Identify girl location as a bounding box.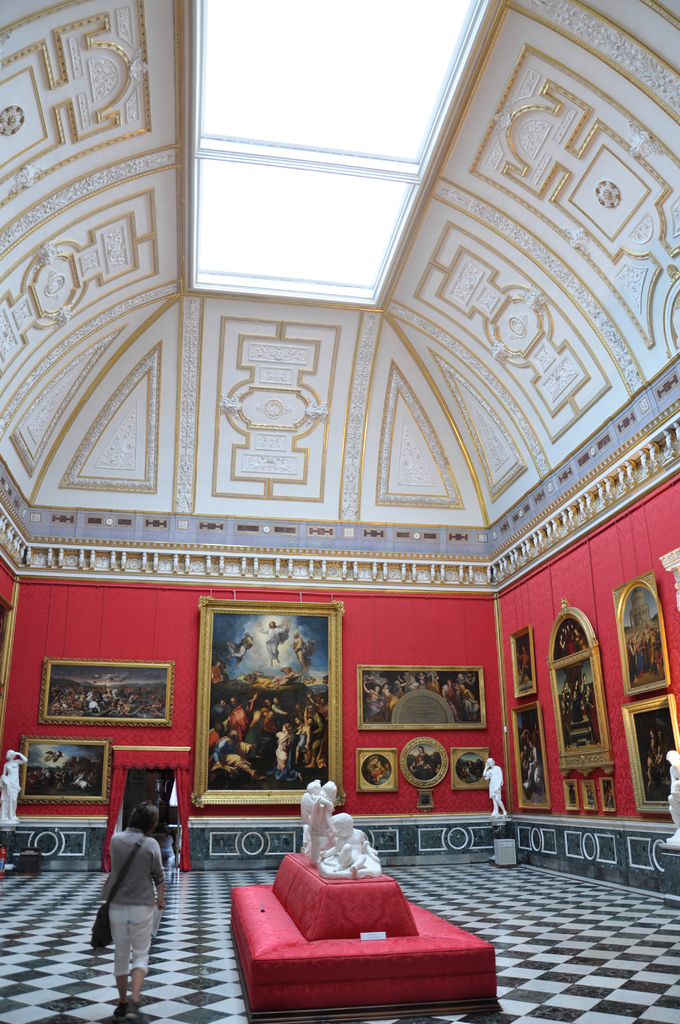
106 803 170 1021.
